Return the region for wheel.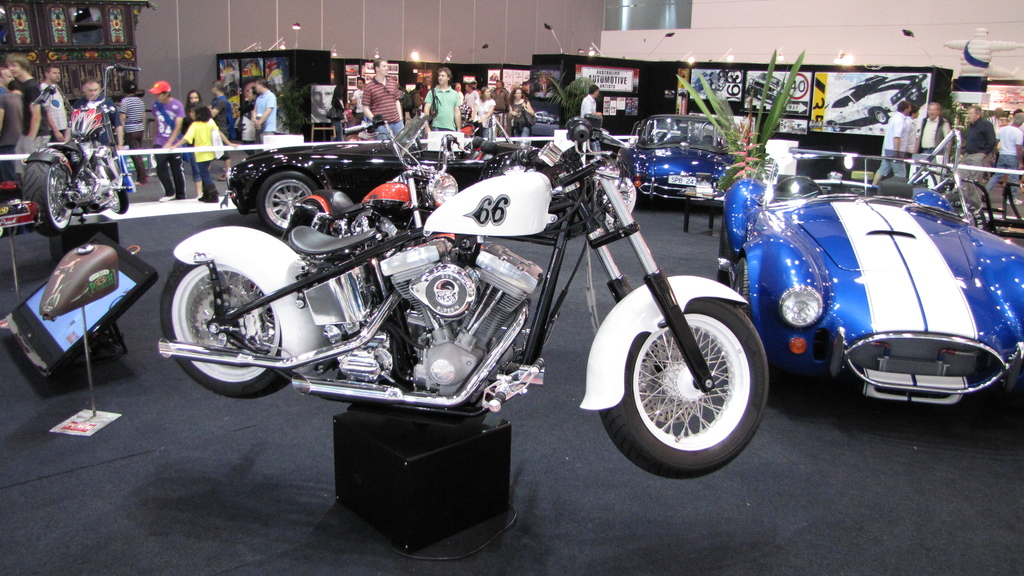
locate(254, 172, 320, 233).
